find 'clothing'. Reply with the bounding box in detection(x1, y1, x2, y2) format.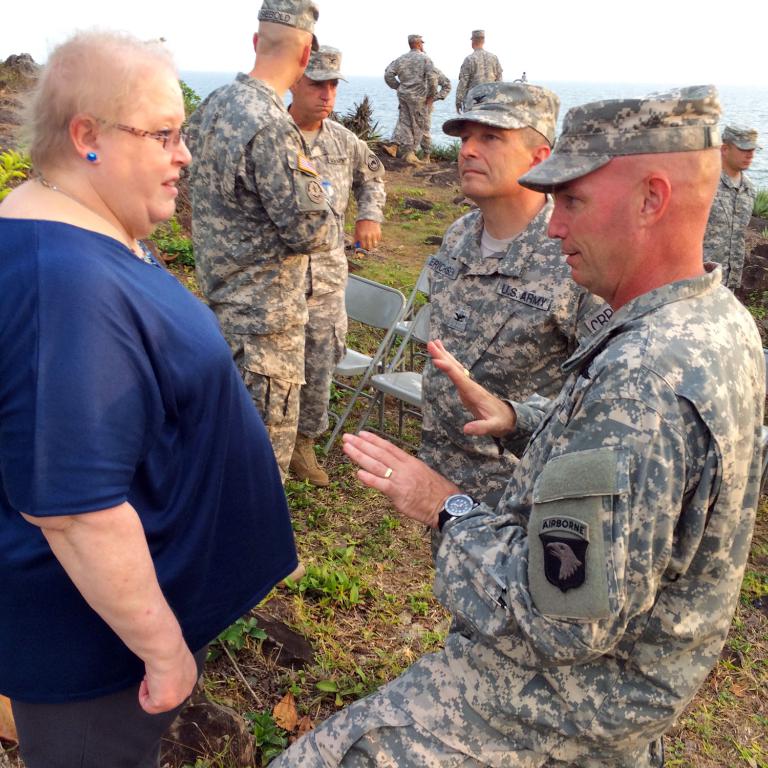
detection(419, 194, 614, 553).
